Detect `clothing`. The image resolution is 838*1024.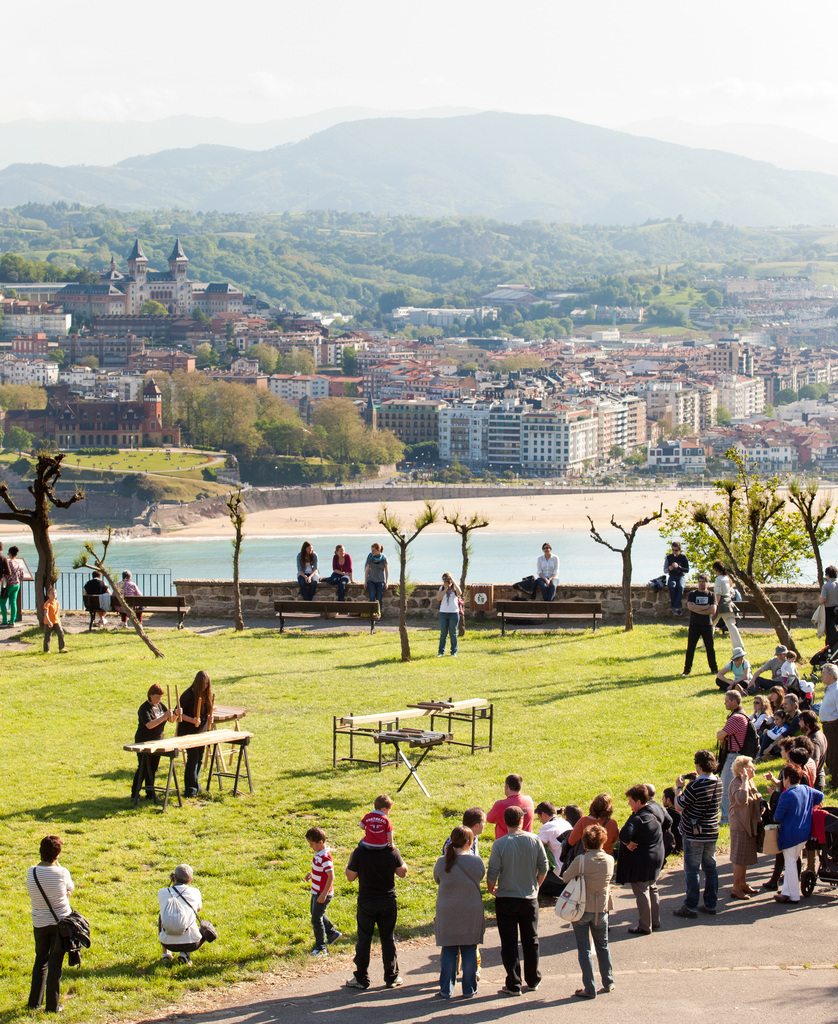
[x1=88, y1=584, x2=104, y2=612].
